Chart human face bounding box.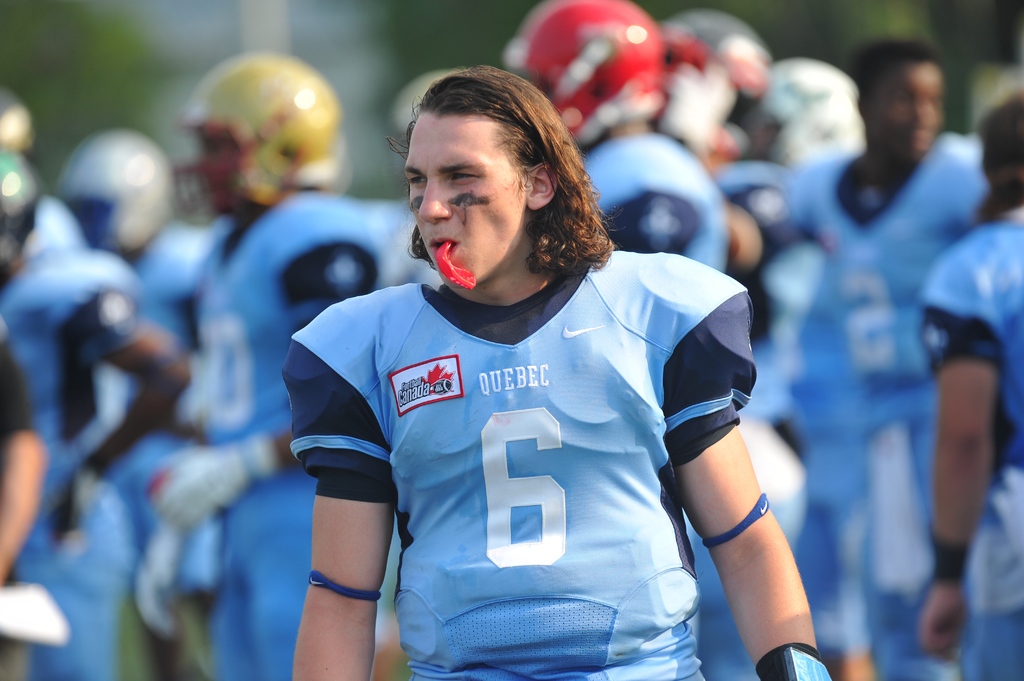
Charted: [x1=865, y1=60, x2=941, y2=153].
